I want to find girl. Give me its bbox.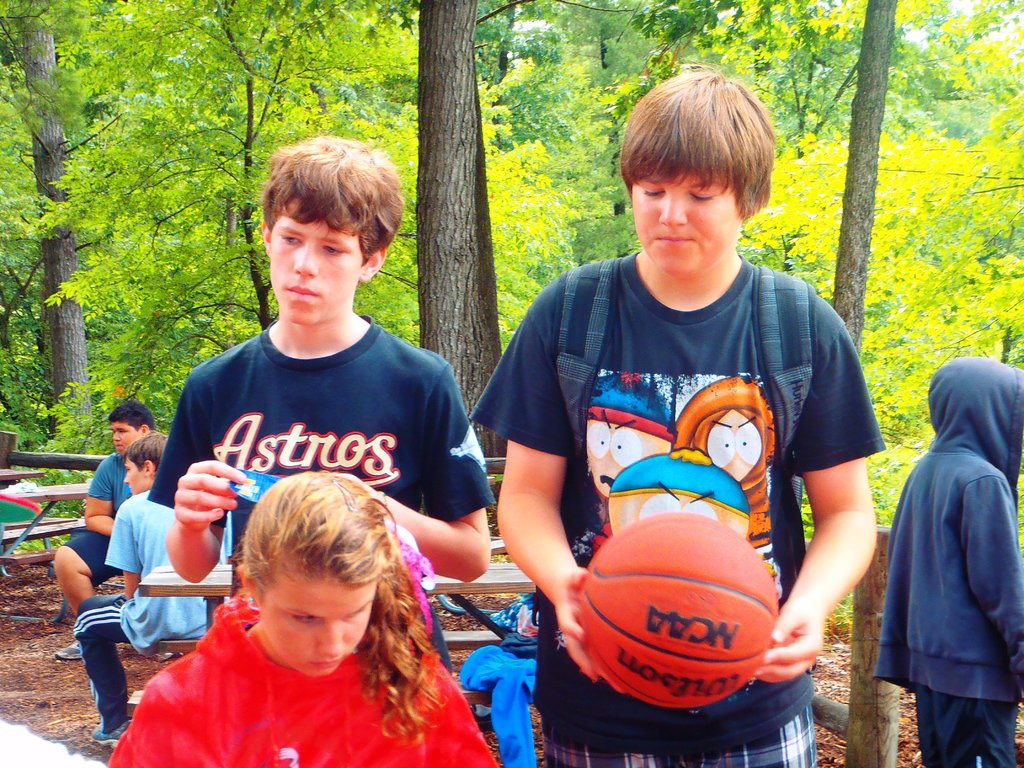
box(110, 471, 500, 767).
